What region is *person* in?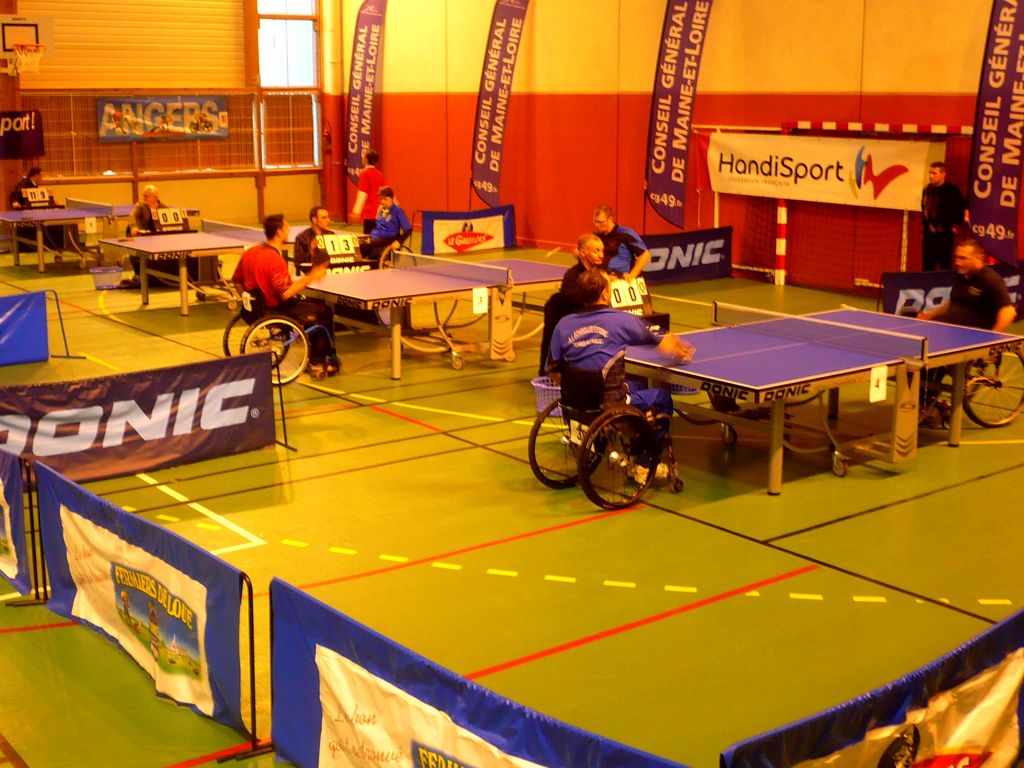
Rect(350, 151, 388, 234).
